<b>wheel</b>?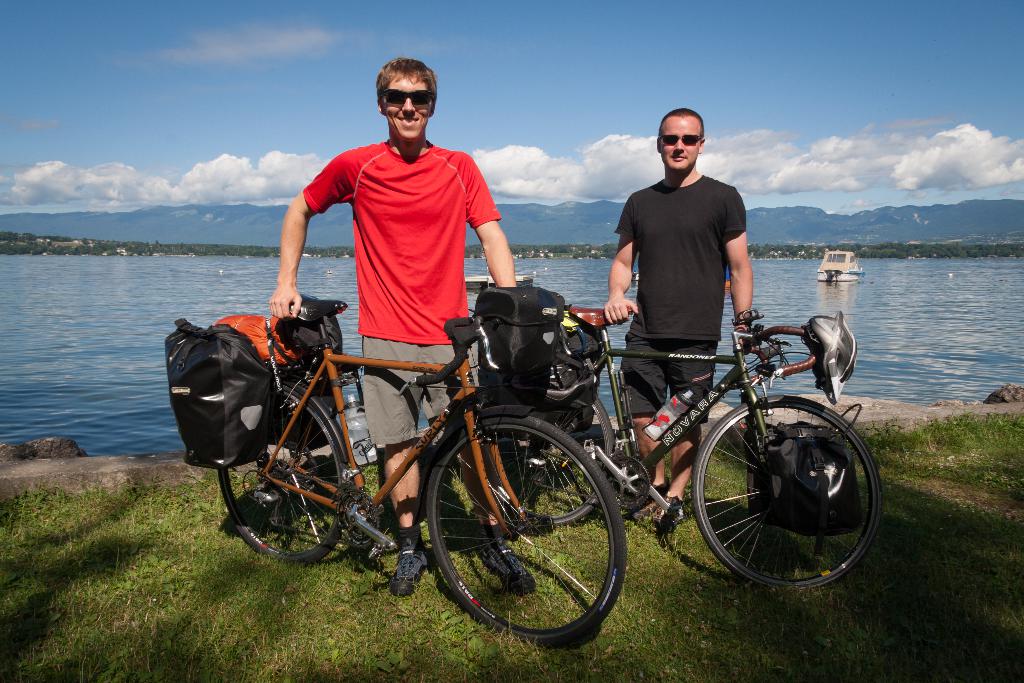
<region>426, 414, 628, 648</region>
